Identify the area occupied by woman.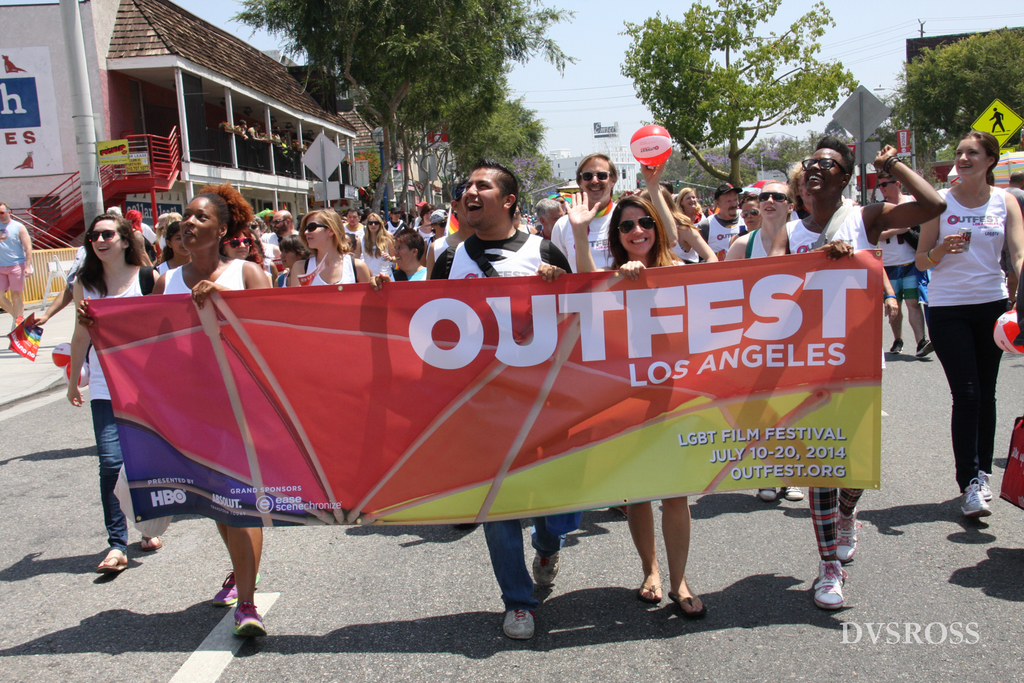
Area: crop(286, 205, 371, 289).
